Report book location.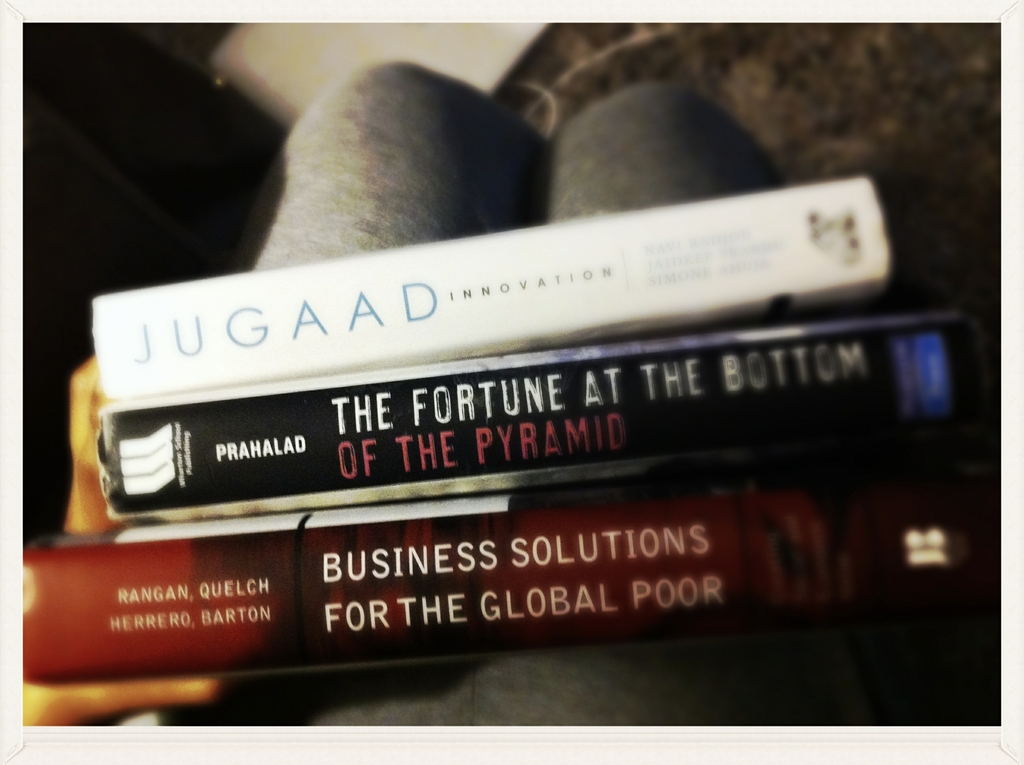
Report: <box>92,298,980,532</box>.
